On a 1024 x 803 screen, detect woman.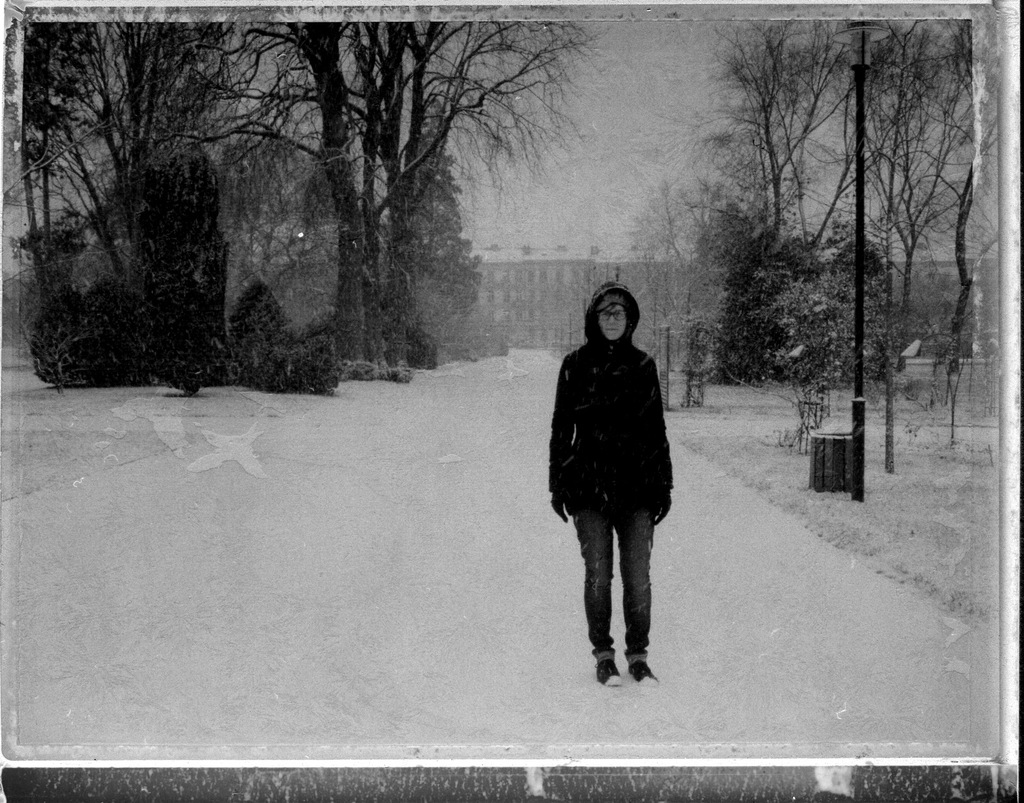
545,276,678,651.
